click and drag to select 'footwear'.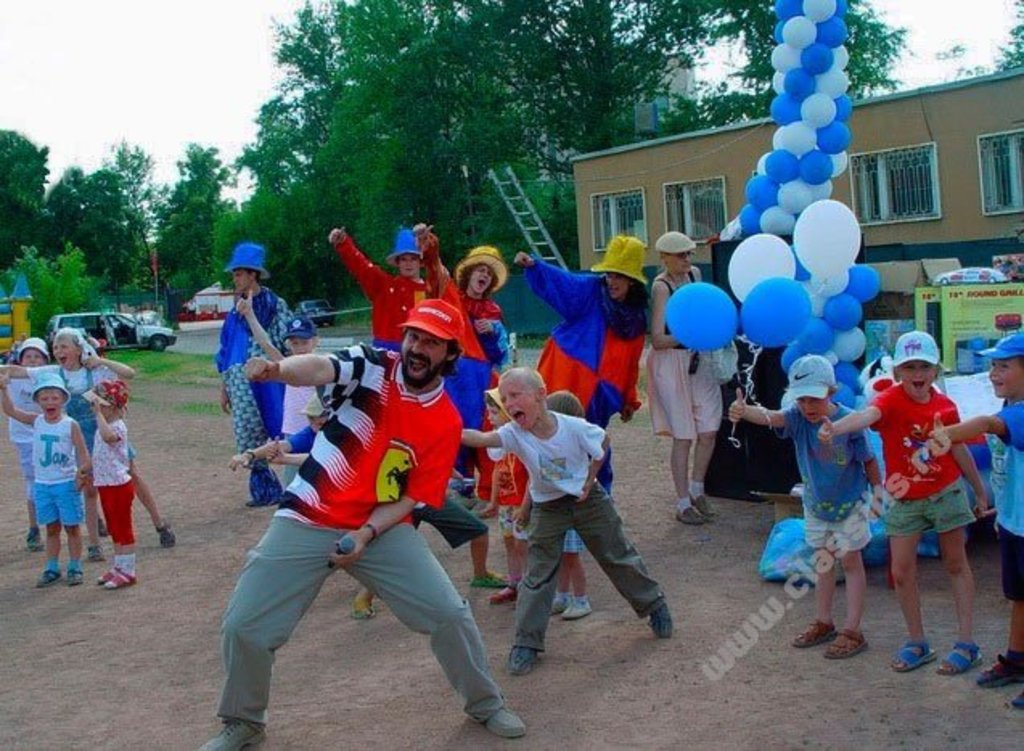
Selection: 825 622 871 663.
